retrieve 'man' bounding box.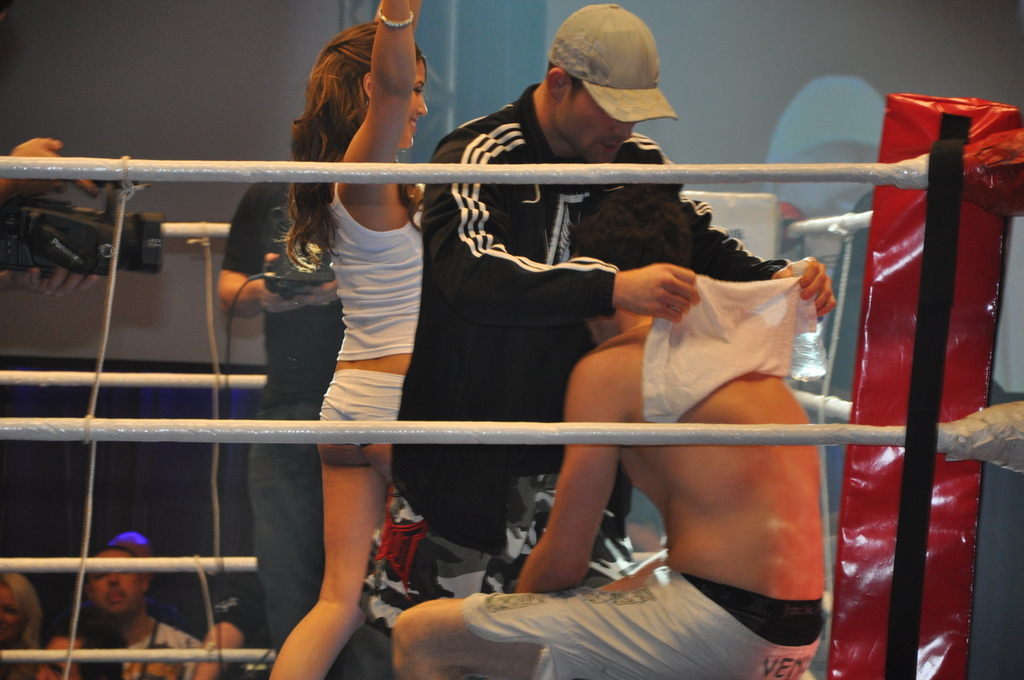
Bounding box: 0,142,95,298.
